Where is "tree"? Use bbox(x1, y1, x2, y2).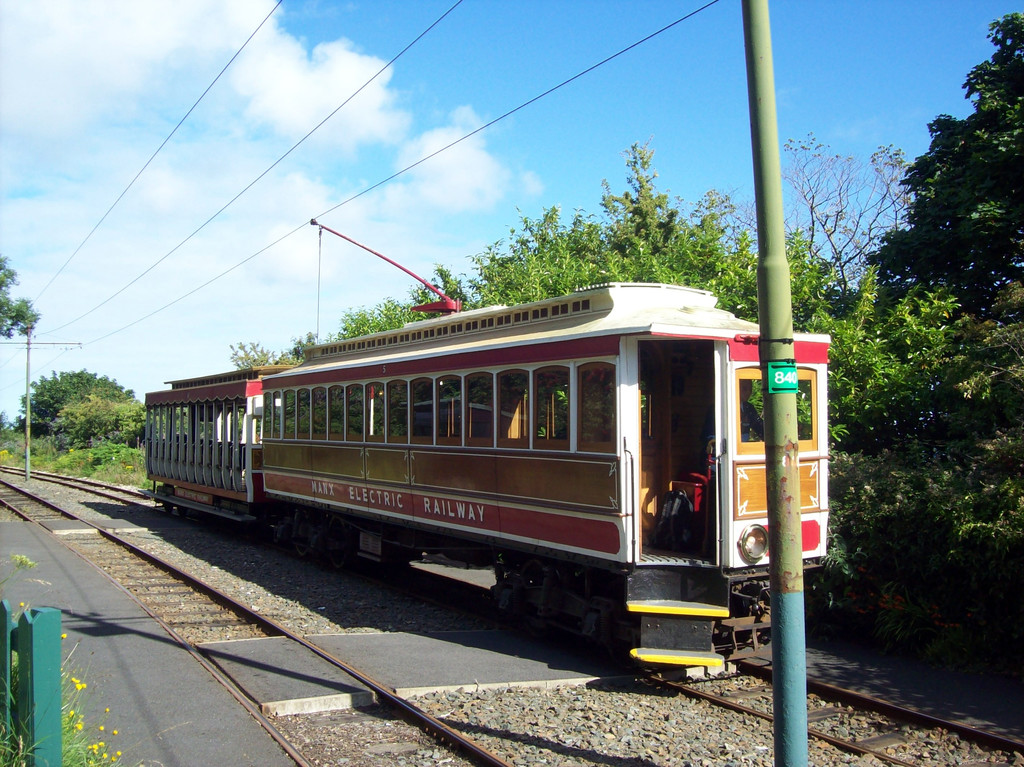
bbox(4, 370, 147, 461).
